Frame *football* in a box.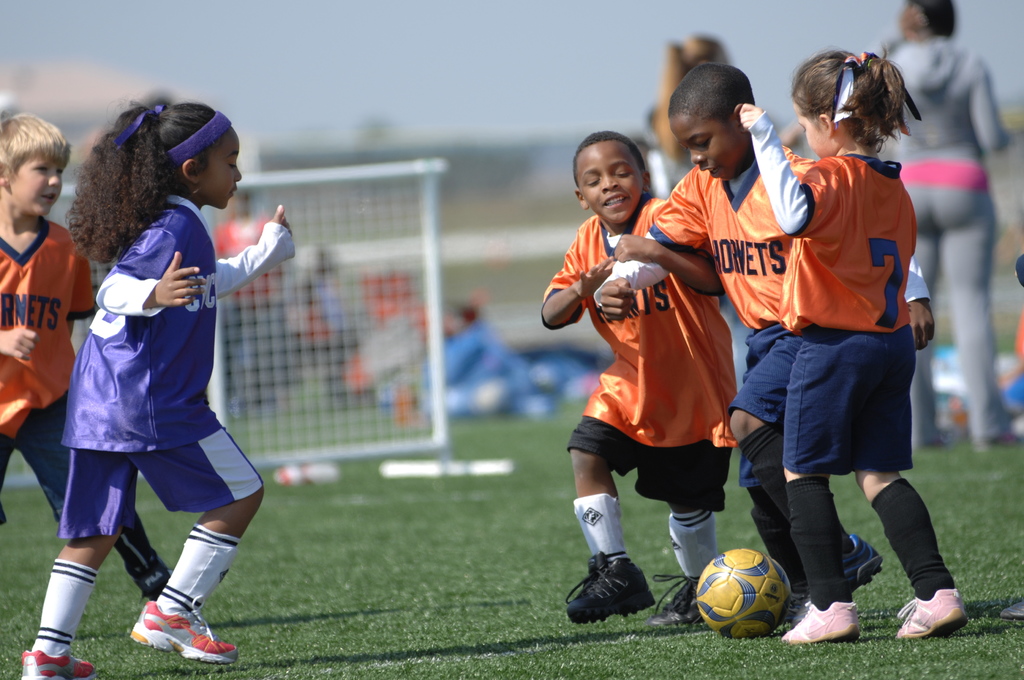
690, 547, 794, 640.
